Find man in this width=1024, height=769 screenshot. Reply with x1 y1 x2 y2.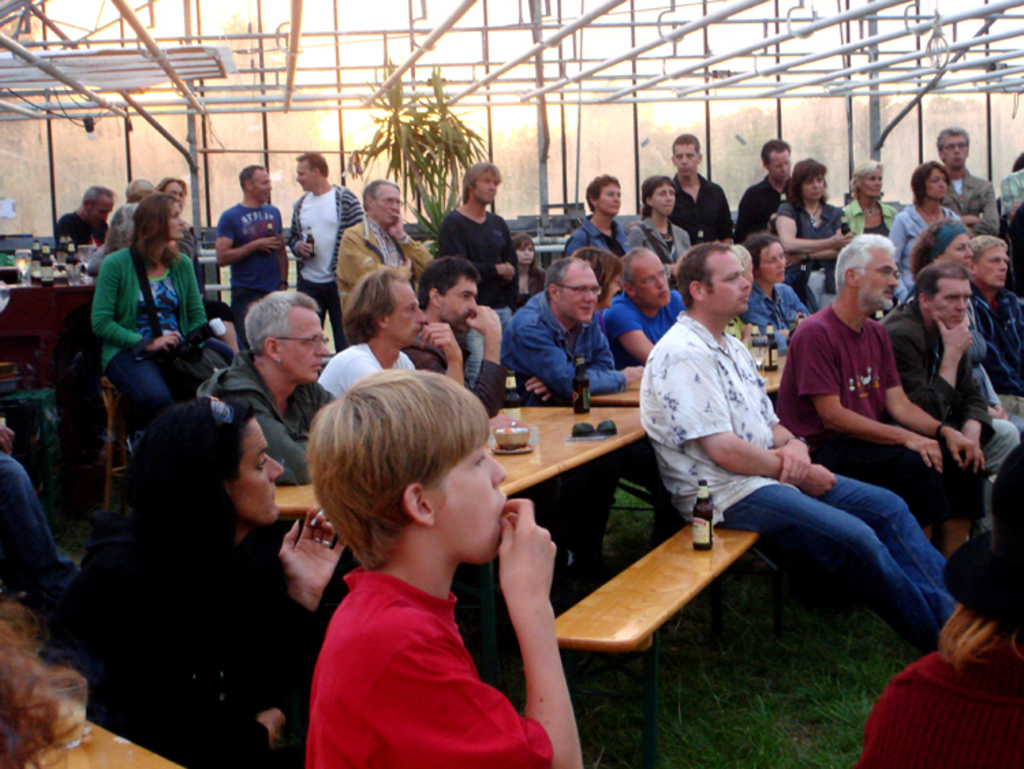
963 232 1023 395.
